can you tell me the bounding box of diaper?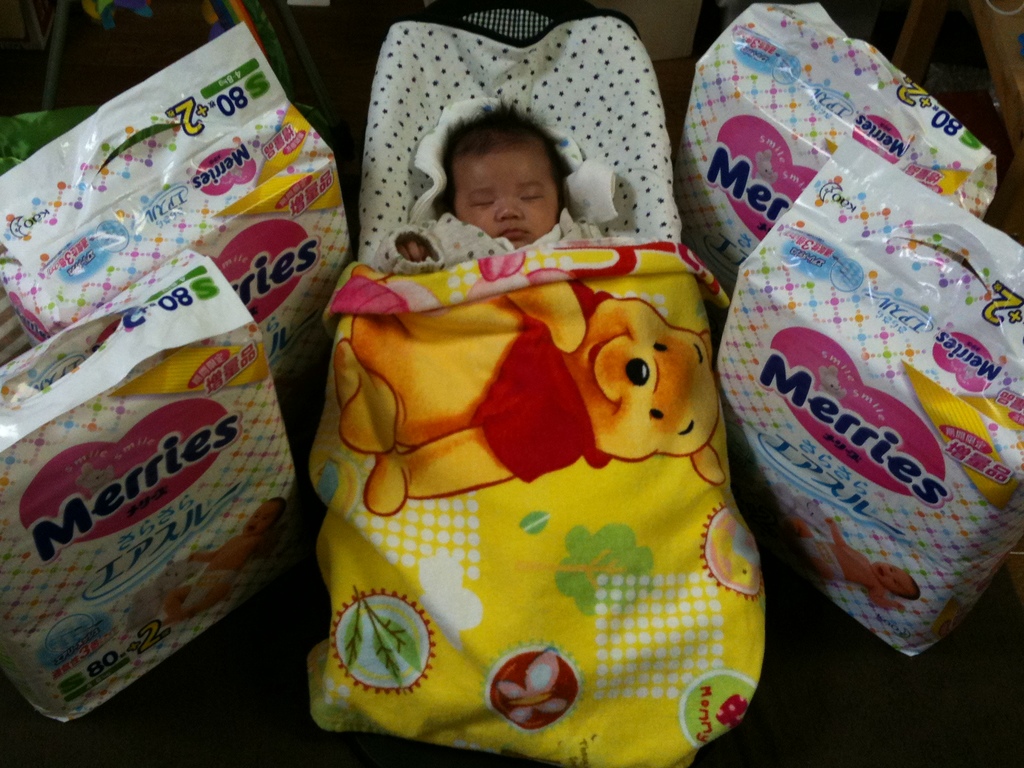
rect(0, 248, 297, 728).
